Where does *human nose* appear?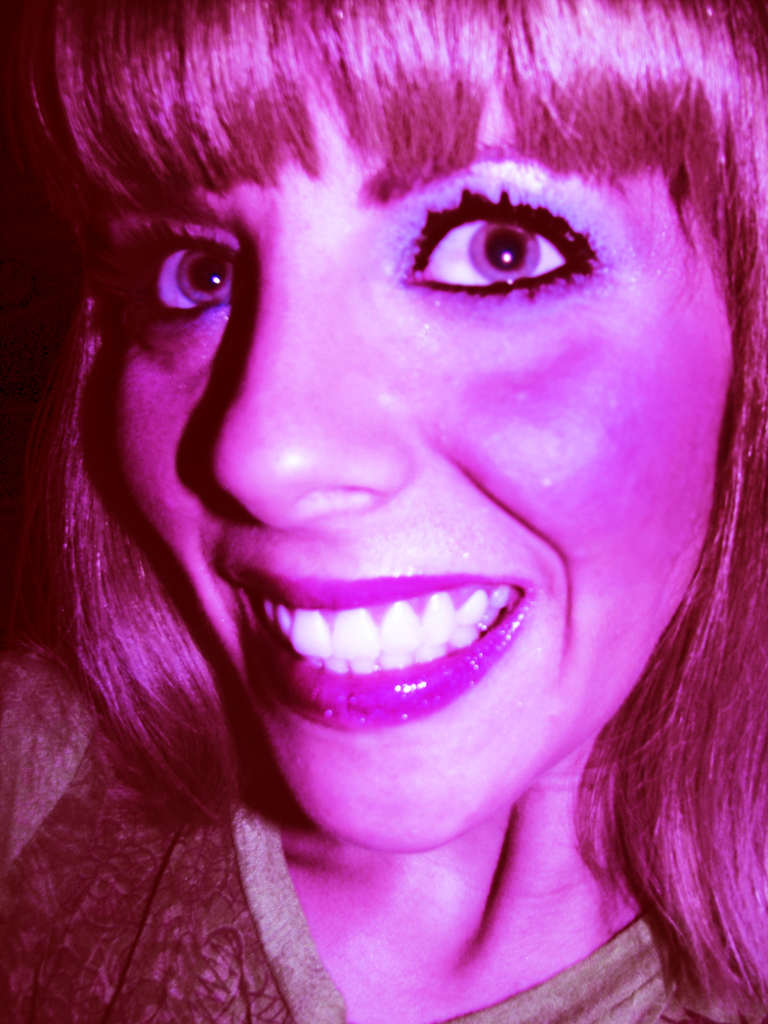
Appears at box=[208, 270, 414, 524].
